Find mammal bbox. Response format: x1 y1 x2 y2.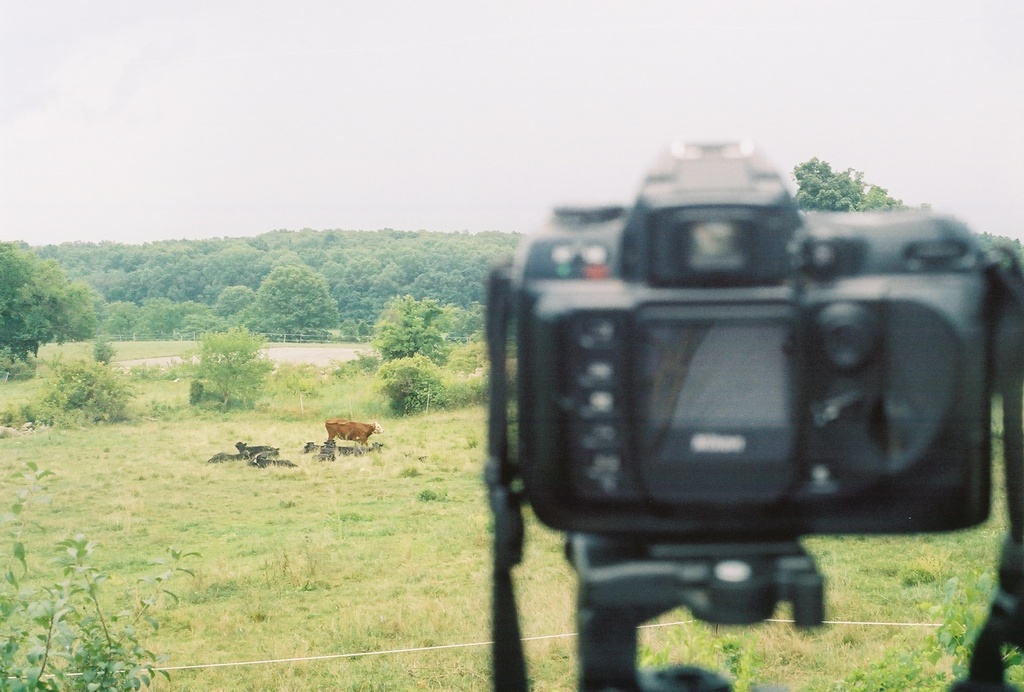
250 454 298 470.
